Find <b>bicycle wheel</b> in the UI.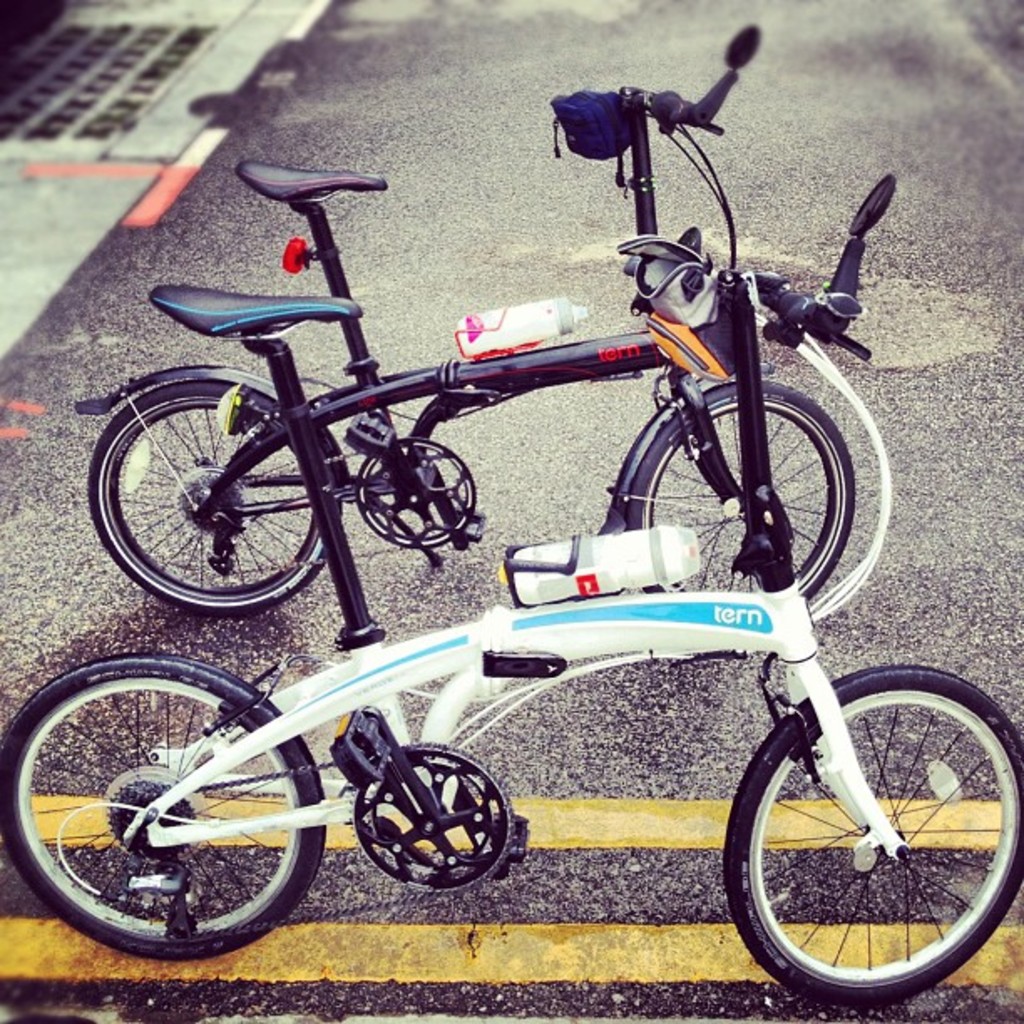
UI element at (719,661,1022,1009).
